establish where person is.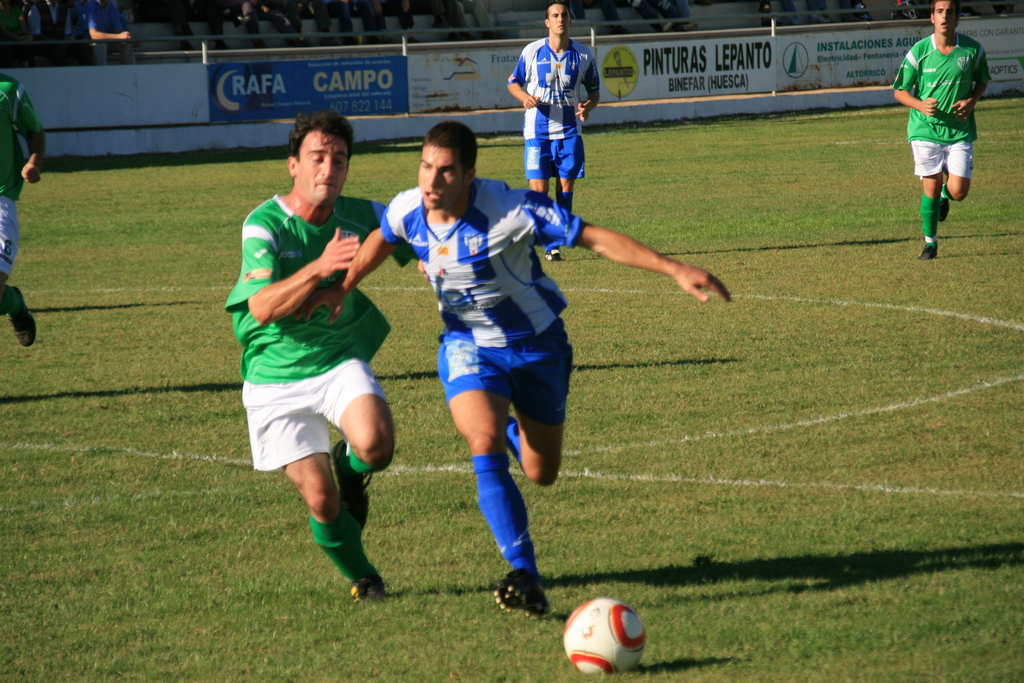
Established at (505,3,603,265).
